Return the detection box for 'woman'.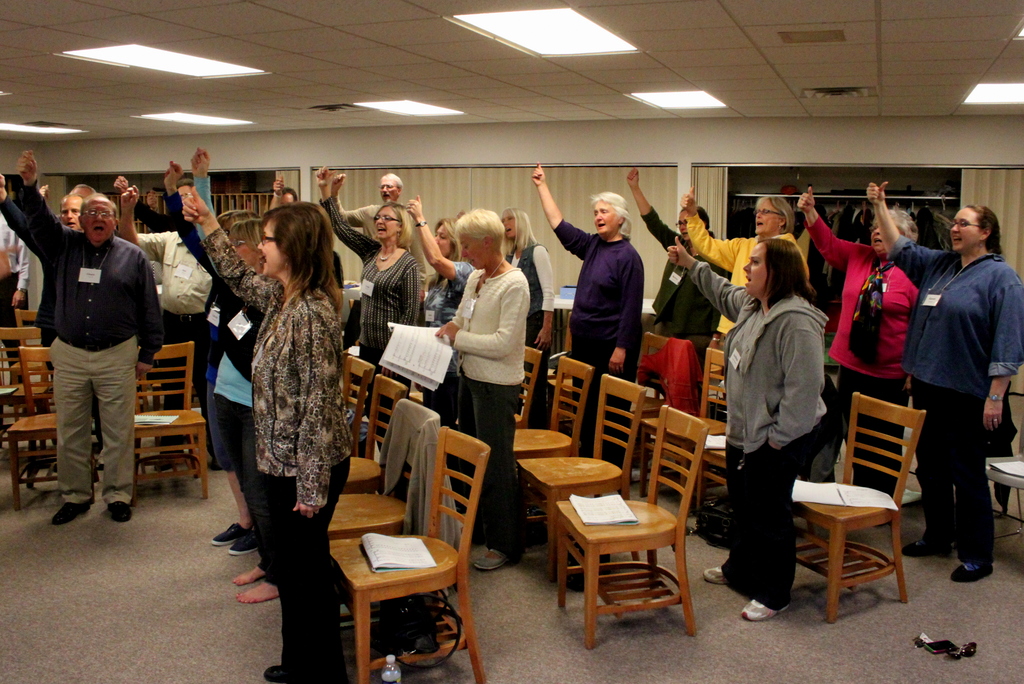
{"left": 667, "top": 236, "right": 832, "bottom": 620}.
